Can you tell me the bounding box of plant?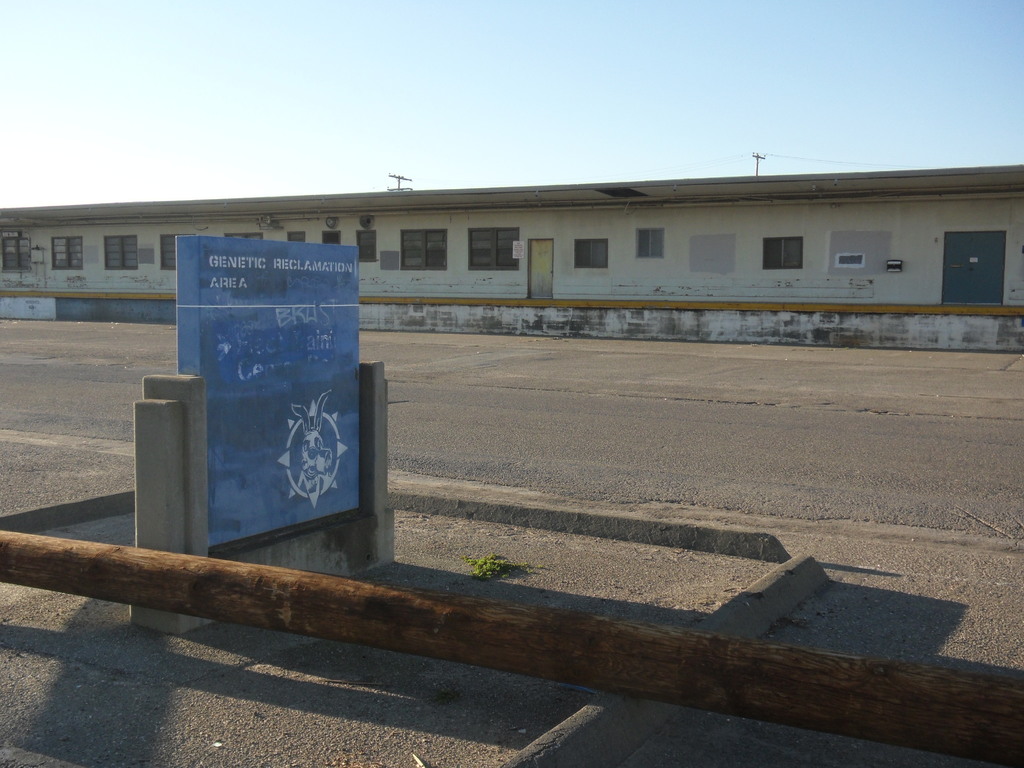
[left=468, top=548, right=518, bottom=585].
